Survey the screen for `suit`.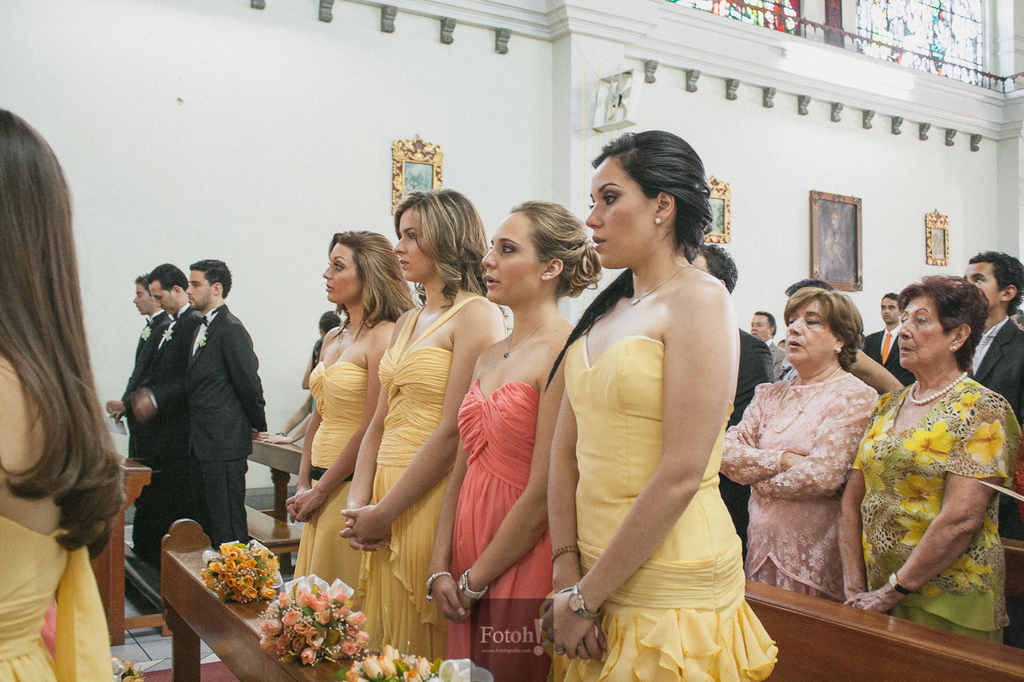
Survey found: pyautogui.locateOnScreen(966, 314, 1023, 462).
